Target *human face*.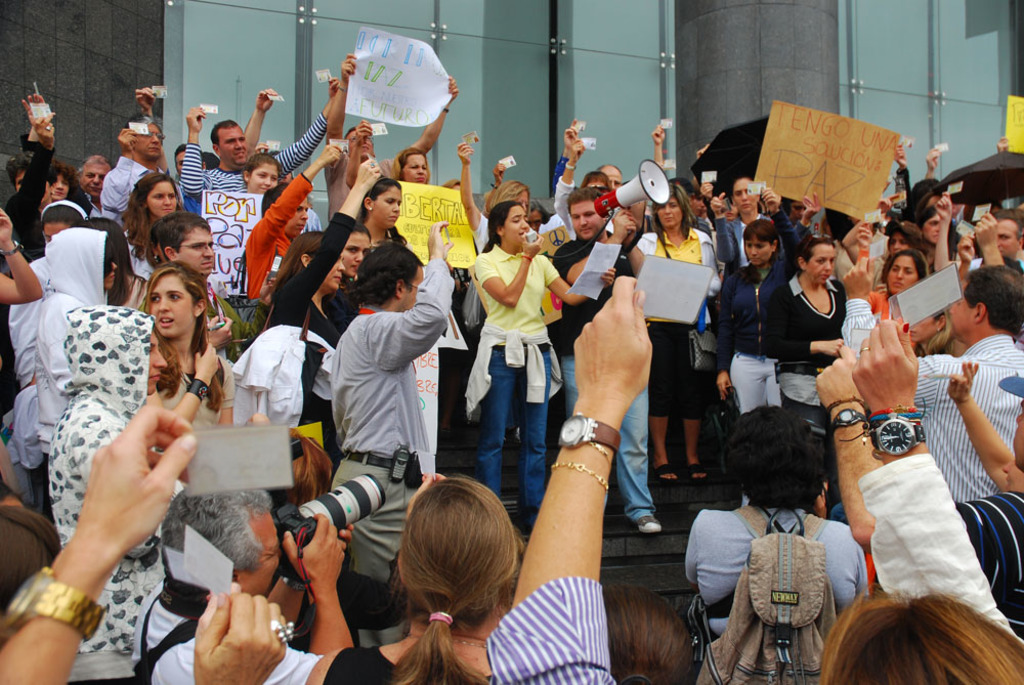
Target region: {"left": 573, "top": 203, "right": 600, "bottom": 239}.
